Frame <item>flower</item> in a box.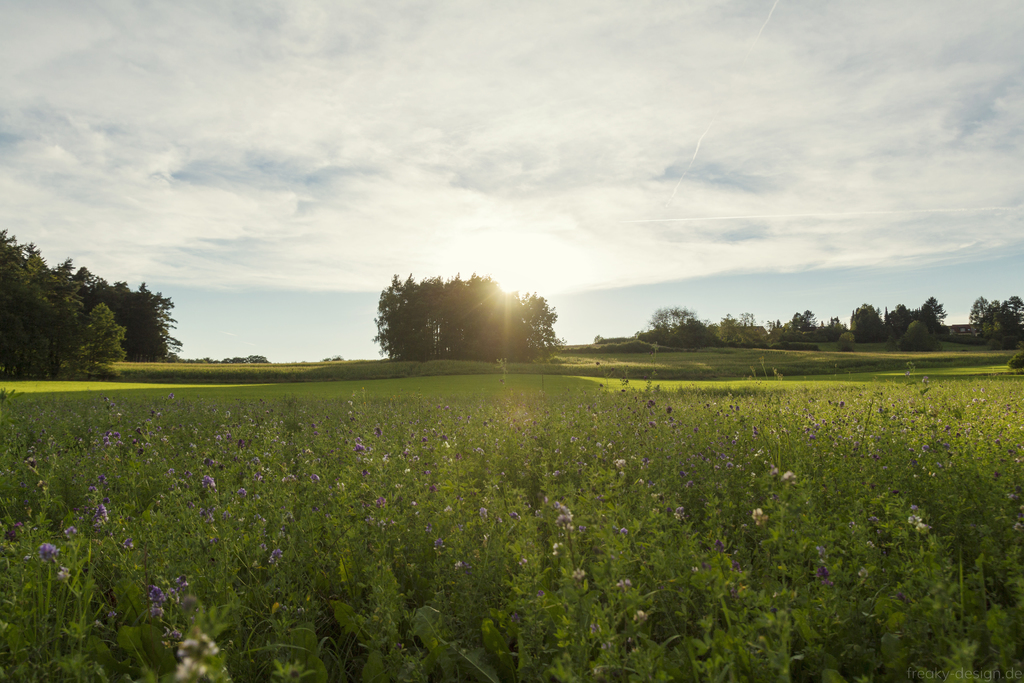
[x1=97, y1=472, x2=110, y2=484].
